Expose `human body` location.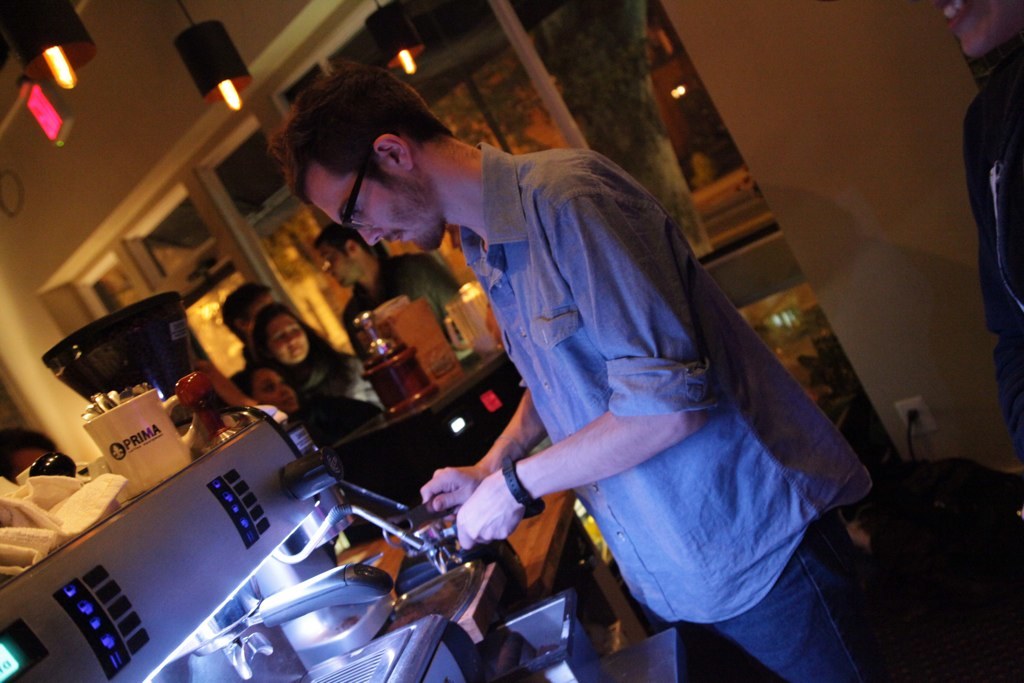
Exposed at {"x1": 257, "y1": 304, "x2": 357, "y2": 403}.
